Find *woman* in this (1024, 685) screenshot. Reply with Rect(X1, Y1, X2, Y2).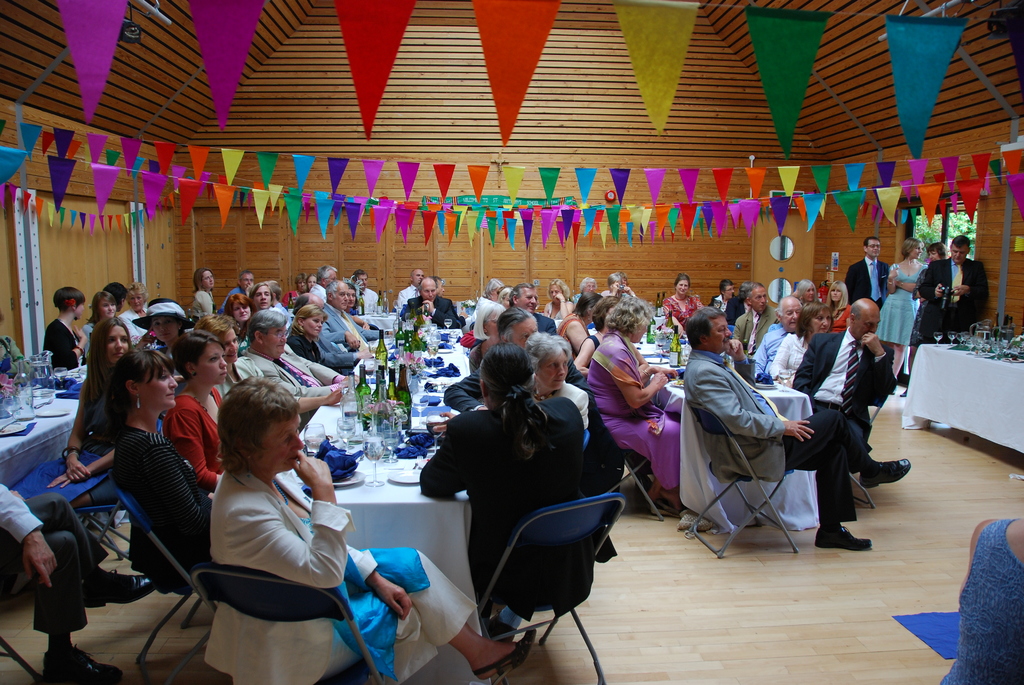
Rect(938, 499, 1023, 684).
